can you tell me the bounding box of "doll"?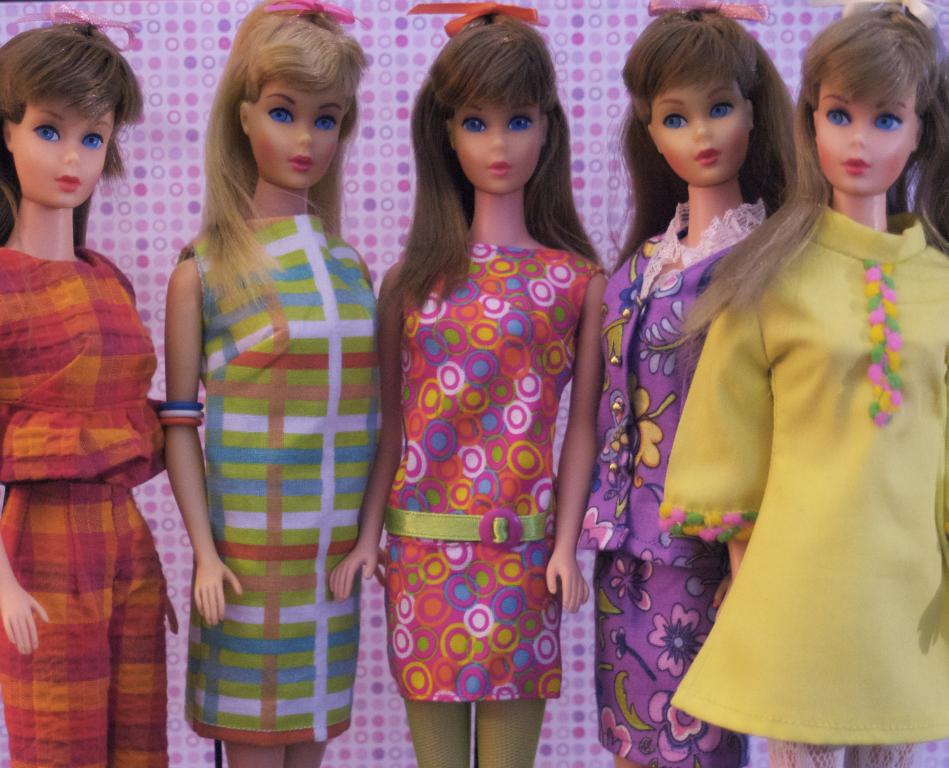
Rect(379, 0, 613, 763).
